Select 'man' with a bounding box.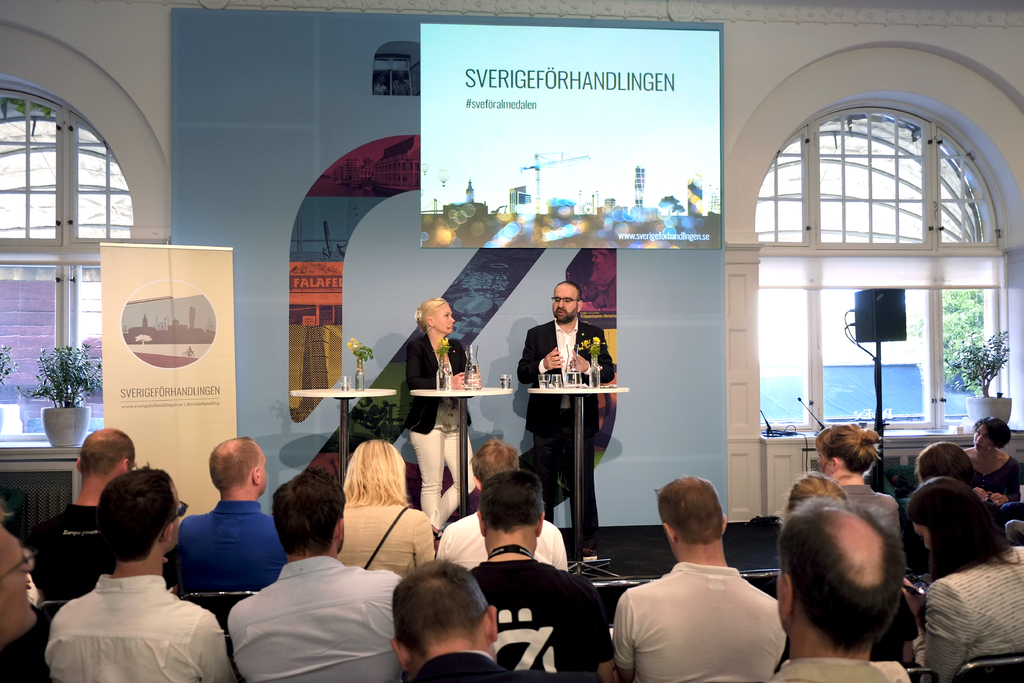
(614,488,808,679).
